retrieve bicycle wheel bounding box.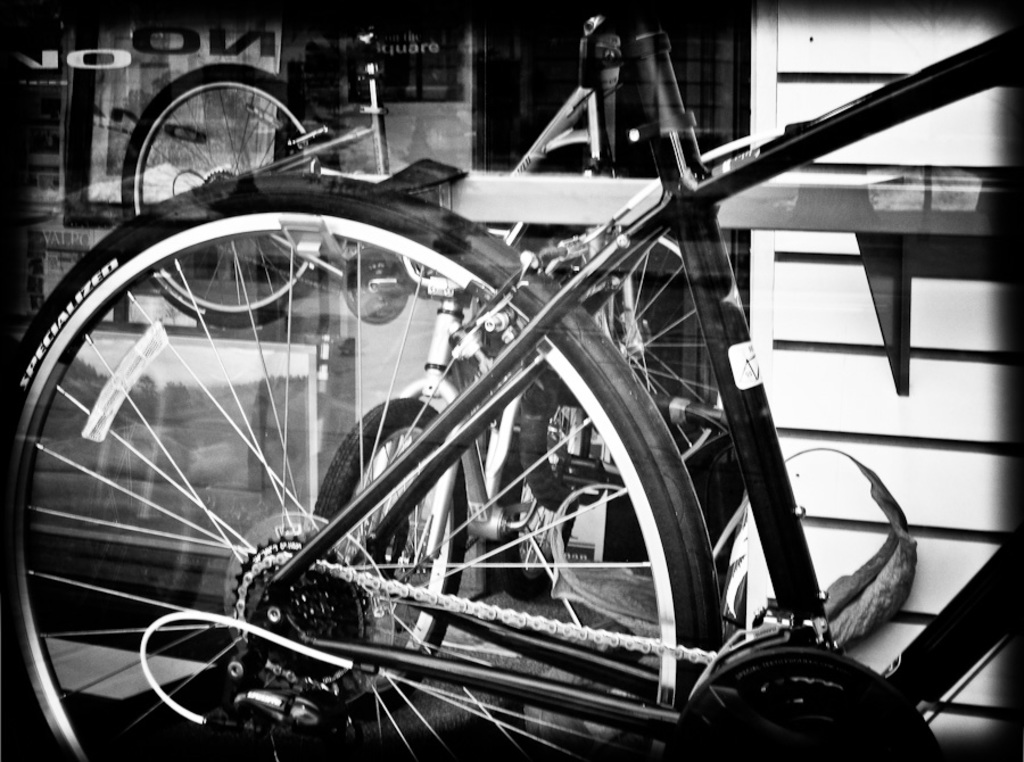
Bounding box: bbox=(490, 368, 592, 599).
